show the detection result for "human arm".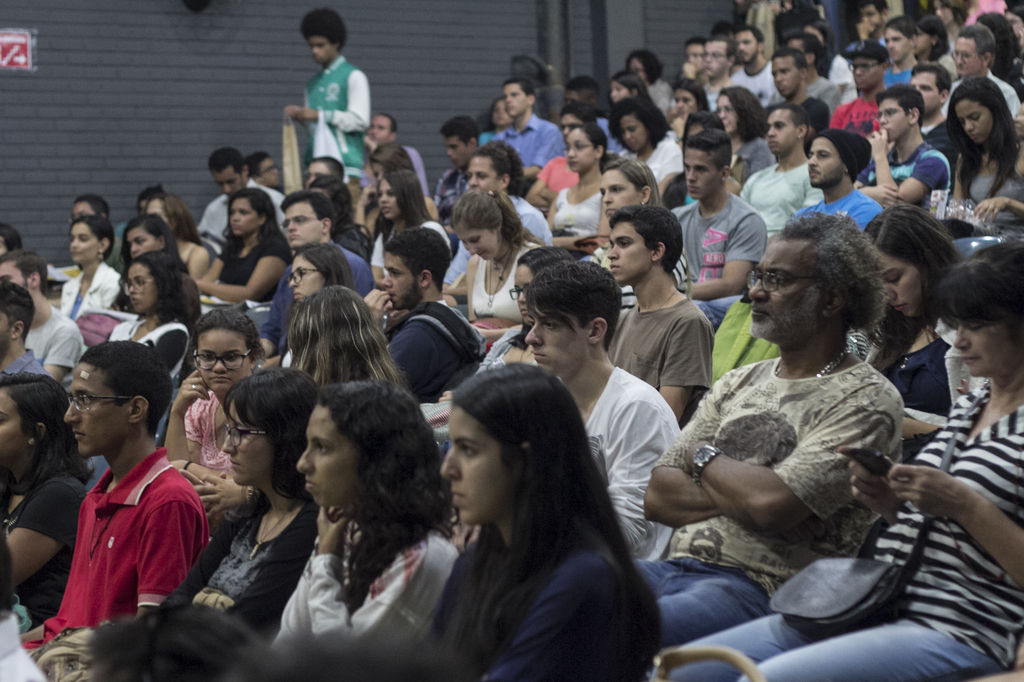
left=37, top=322, right=84, bottom=385.
